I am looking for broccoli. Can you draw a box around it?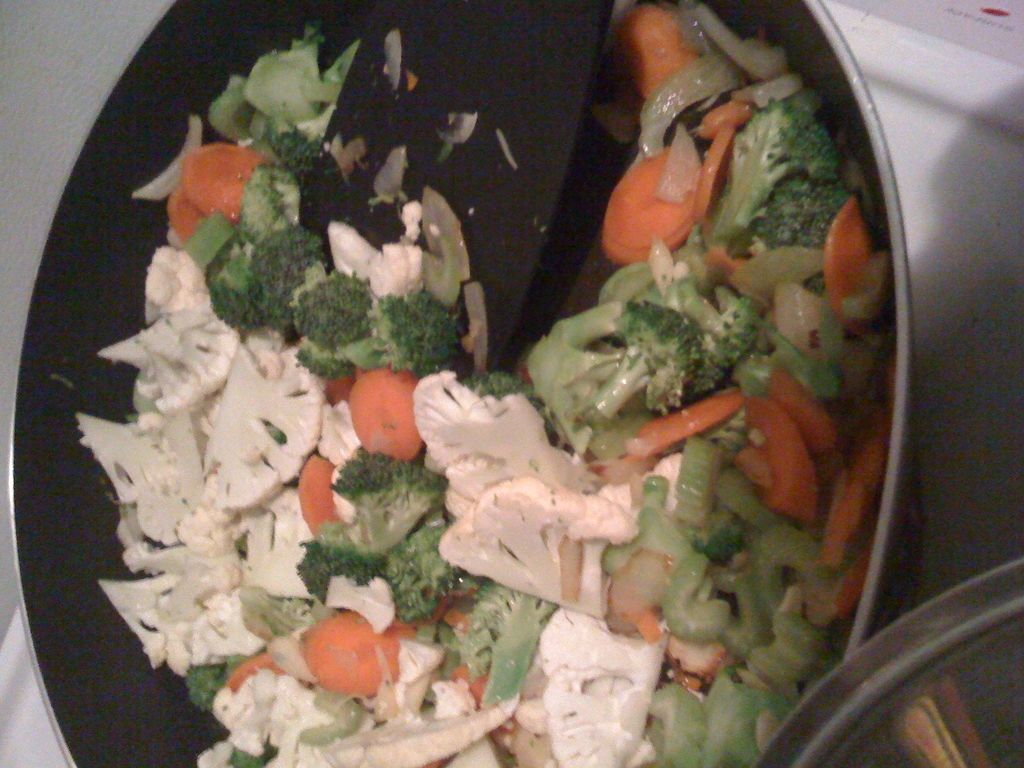
Sure, the bounding box is (x1=588, y1=297, x2=707, y2=420).
